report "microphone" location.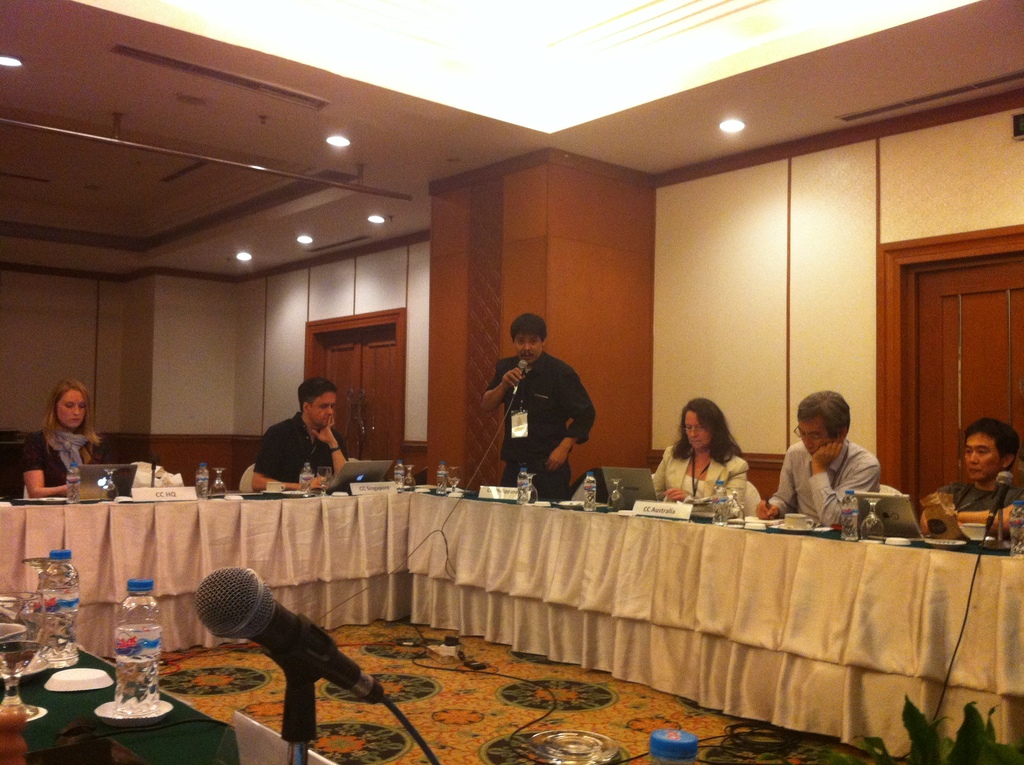
Report: x1=193 y1=561 x2=386 y2=704.
